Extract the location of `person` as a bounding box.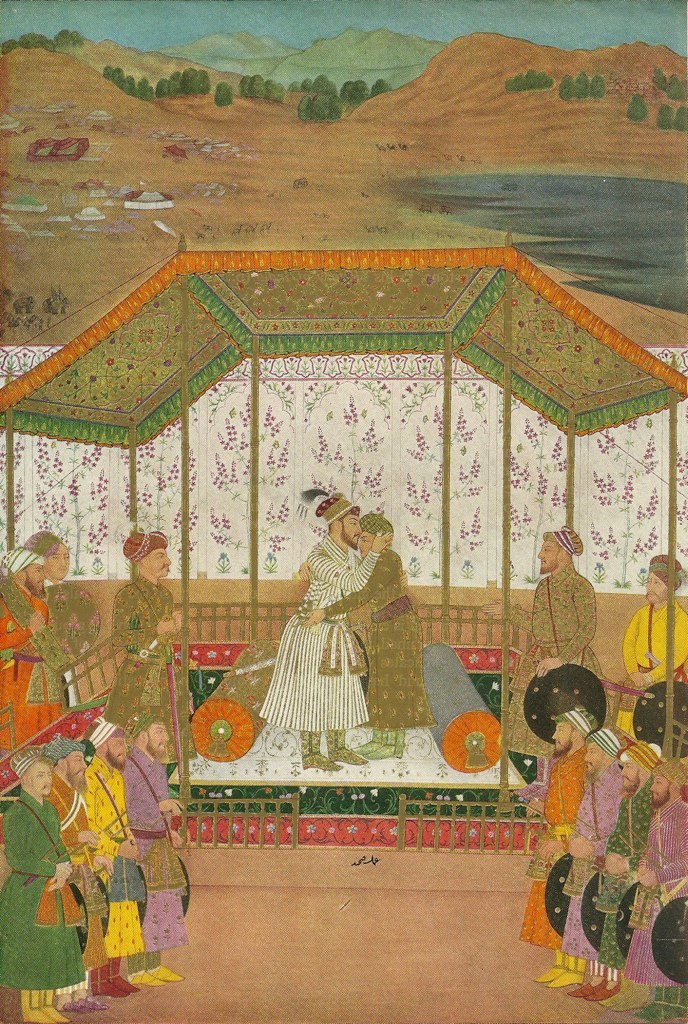
left=290, top=514, right=437, bottom=757.
